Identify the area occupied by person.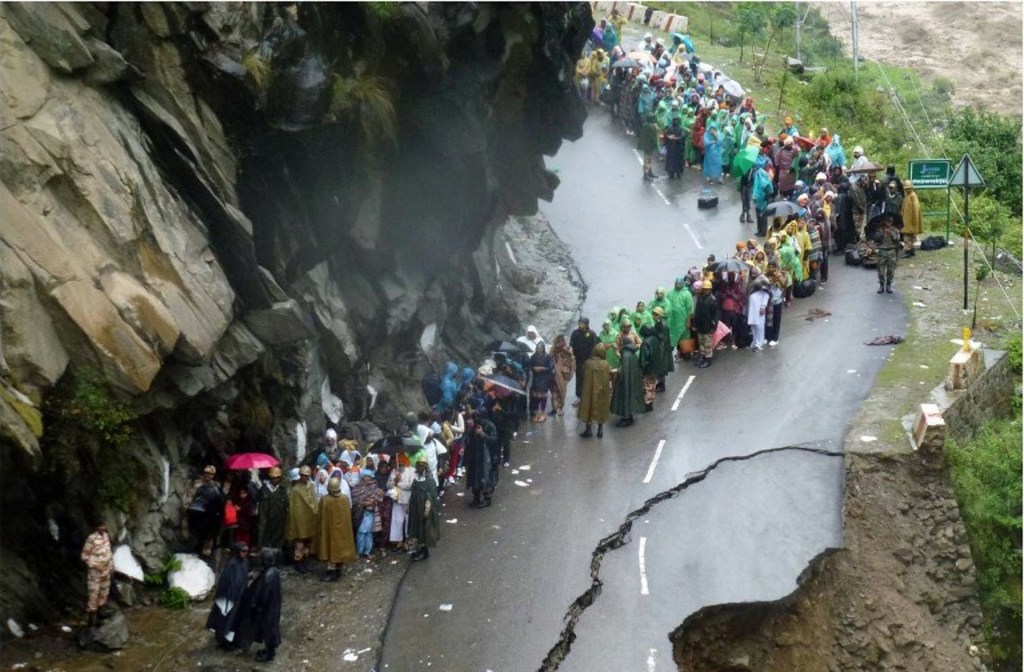
Area: 77,517,116,612.
